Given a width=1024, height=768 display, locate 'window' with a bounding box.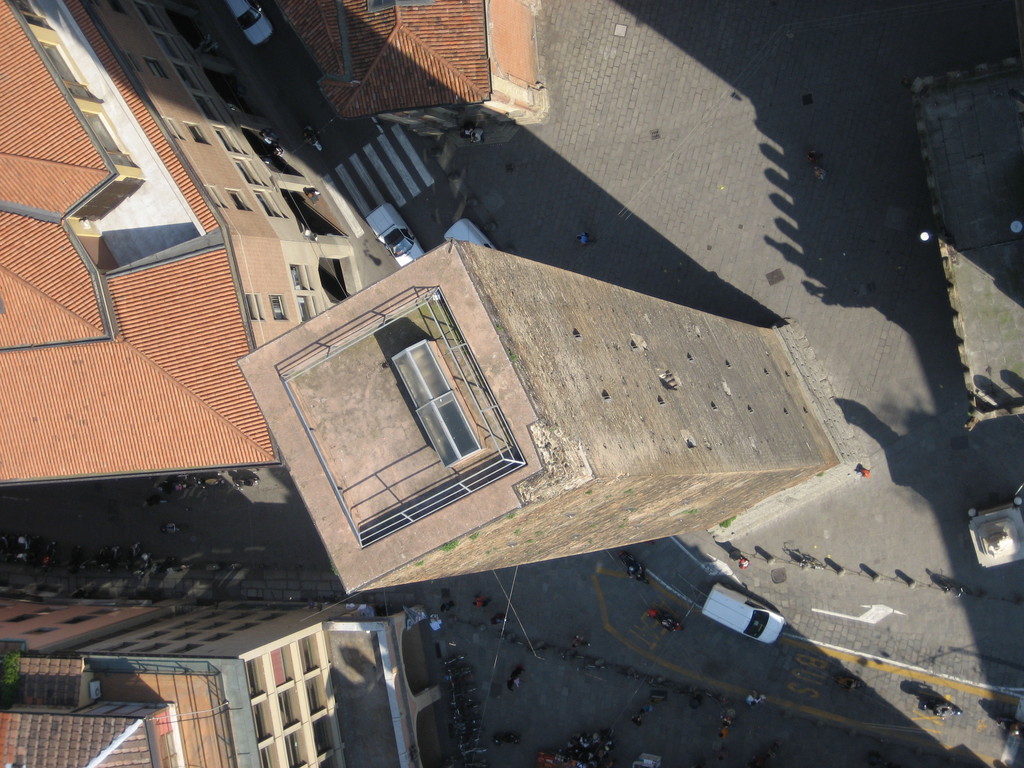
Located: 91/109/128/171.
